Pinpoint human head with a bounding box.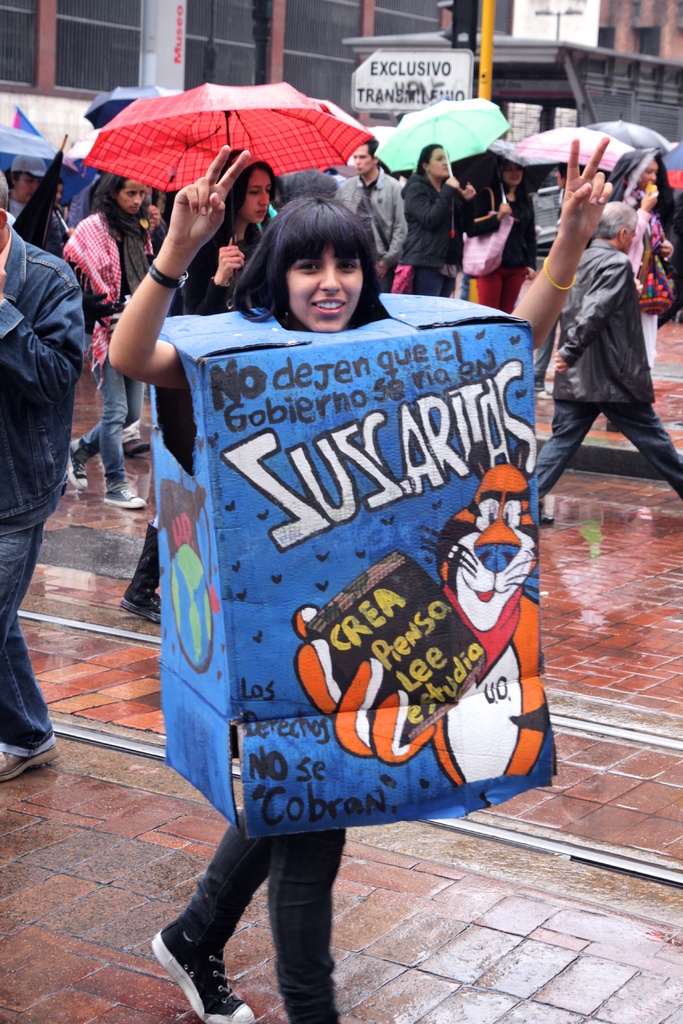
BBox(617, 146, 659, 191).
